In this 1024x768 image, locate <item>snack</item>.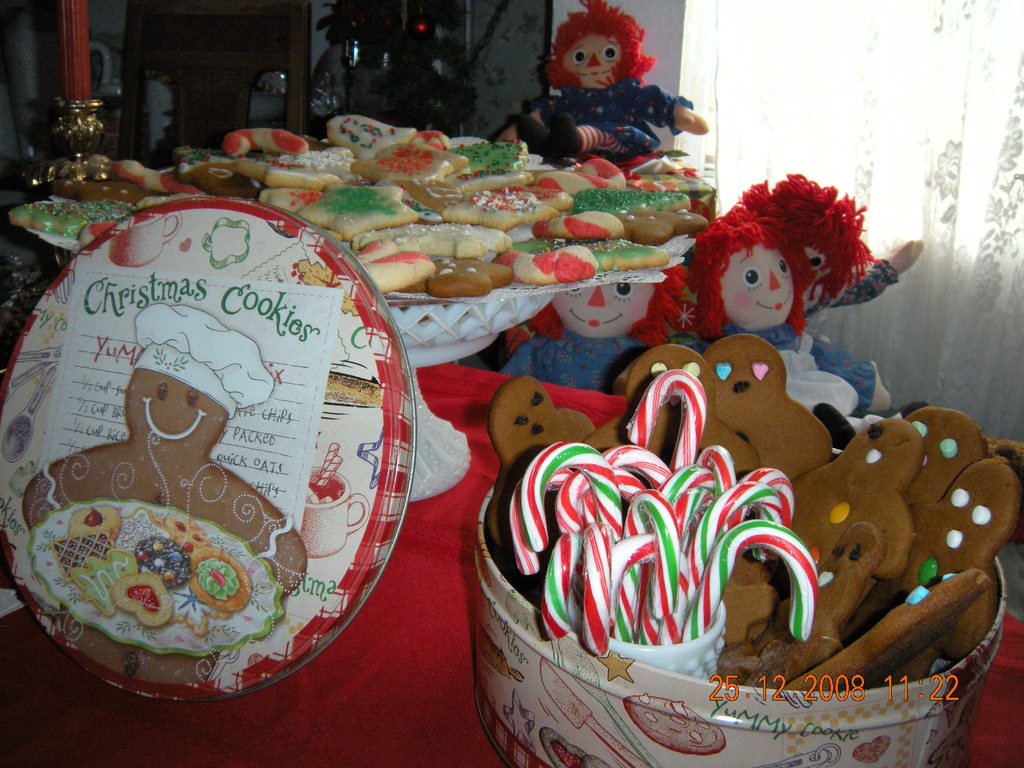
Bounding box: {"x1": 481, "y1": 328, "x2": 1022, "y2": 698}.
